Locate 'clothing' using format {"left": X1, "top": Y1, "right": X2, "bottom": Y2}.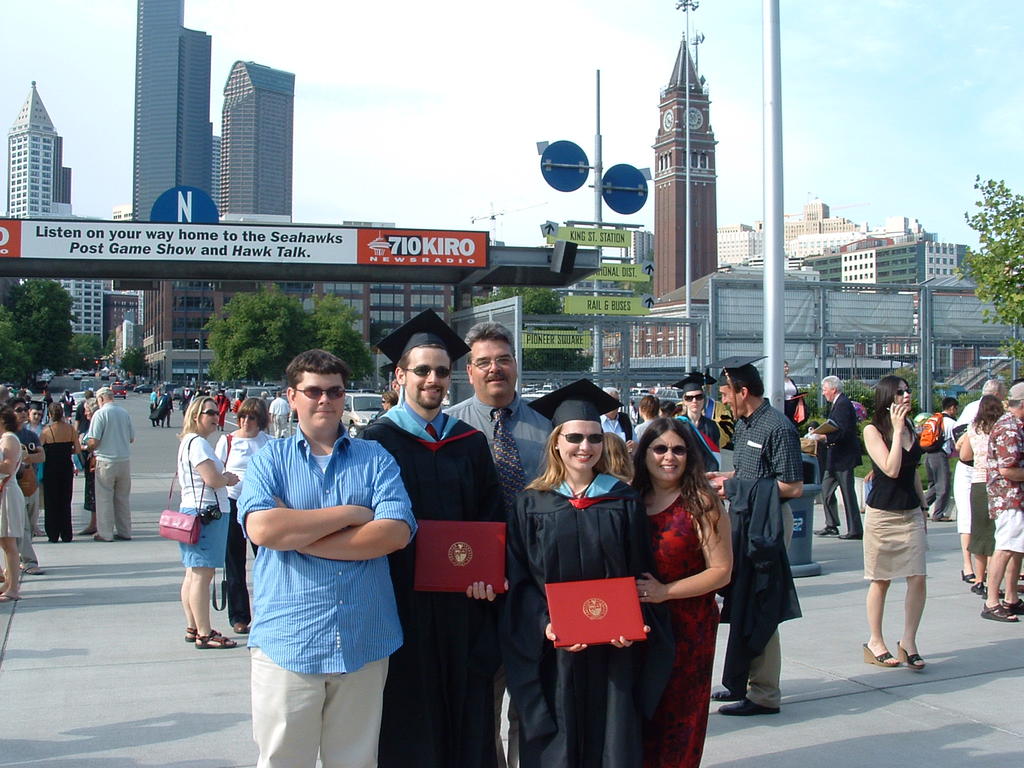
{"left": 721, "top": 477, "right": 800, "bottom": 701}.
